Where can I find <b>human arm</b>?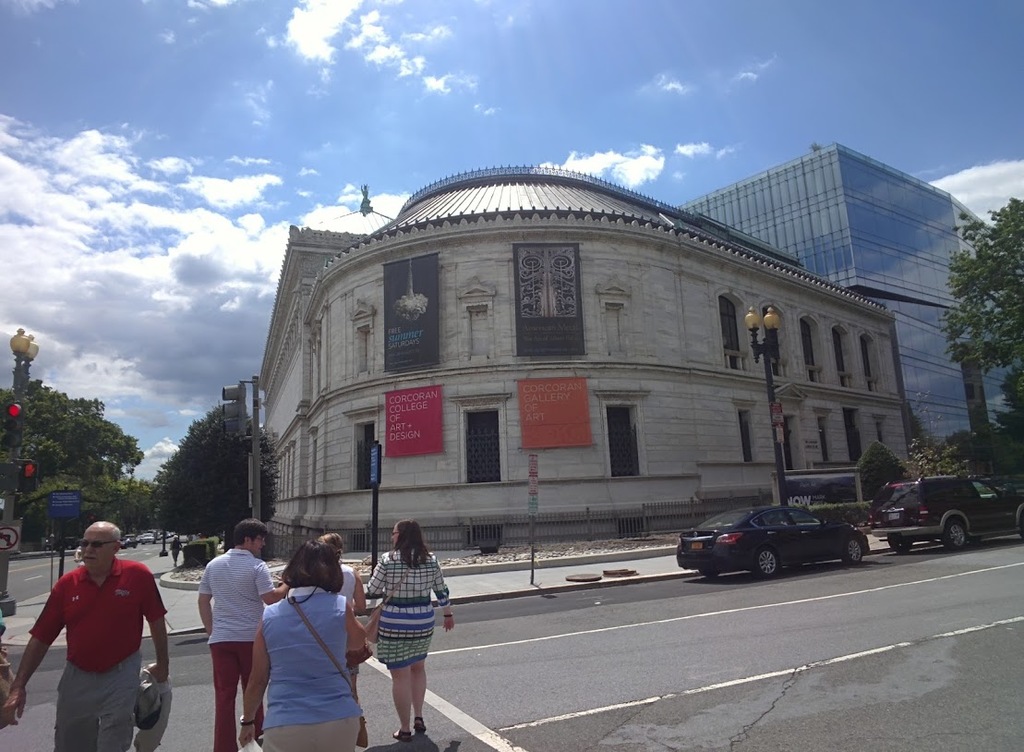
You can find it at 349, 562, 371, 616.
